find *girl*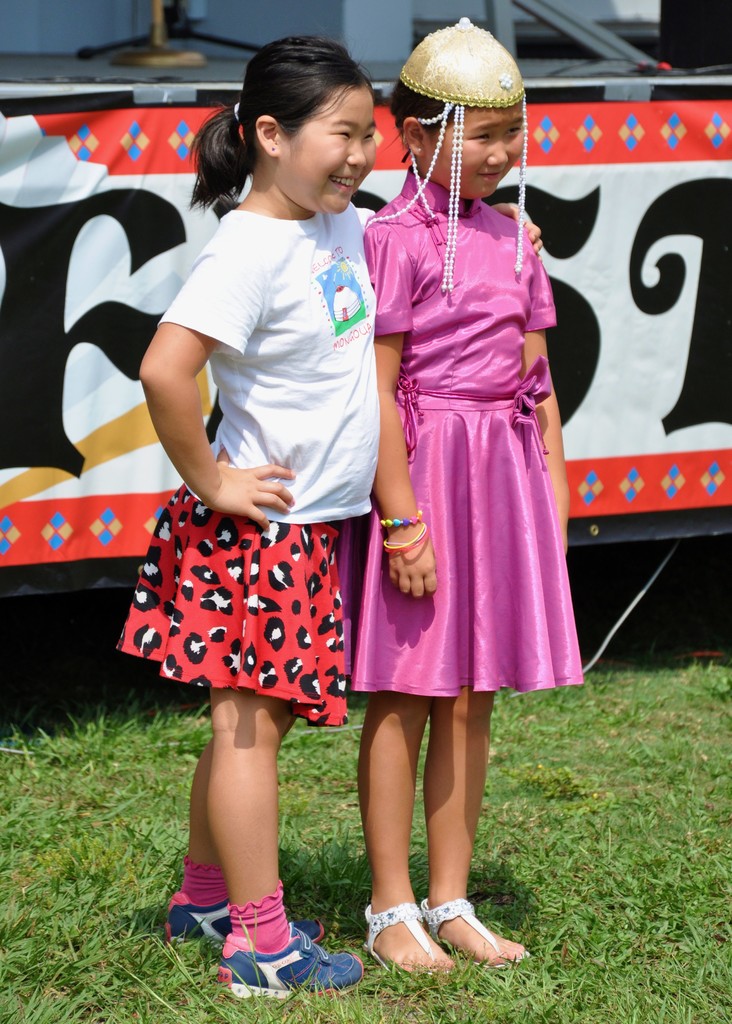
Rect(357, 11, 588, 979)
